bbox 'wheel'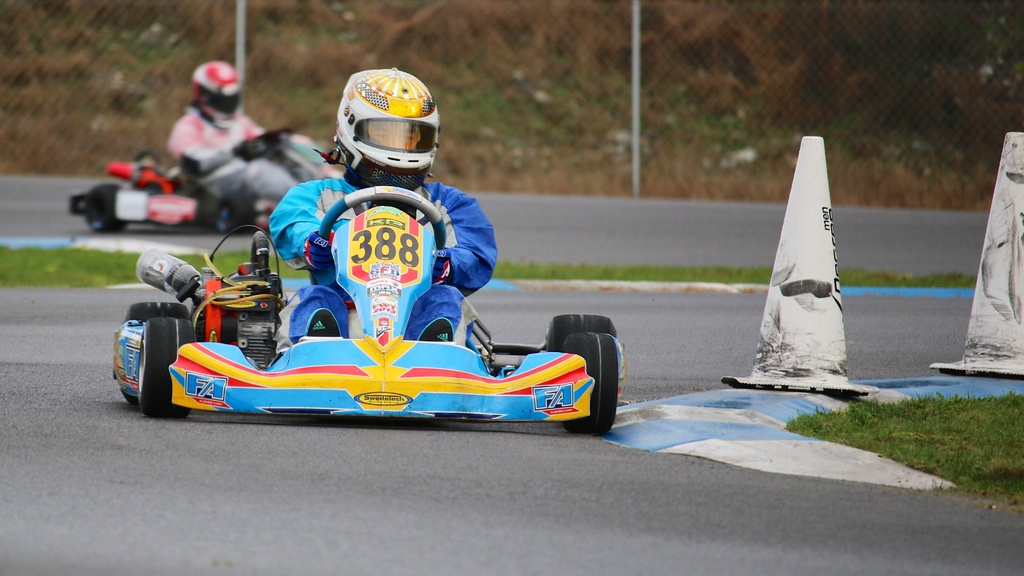
(561,334,623,431)
